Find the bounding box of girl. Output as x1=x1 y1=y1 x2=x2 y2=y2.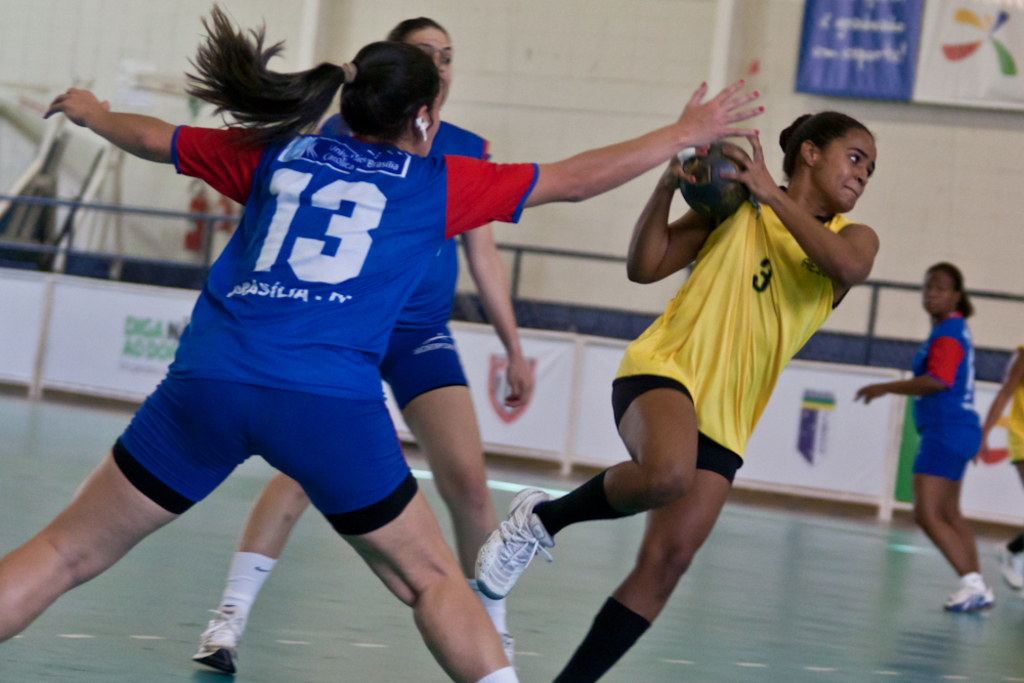
x1=475 y1=113 x2=878 y2=680.
